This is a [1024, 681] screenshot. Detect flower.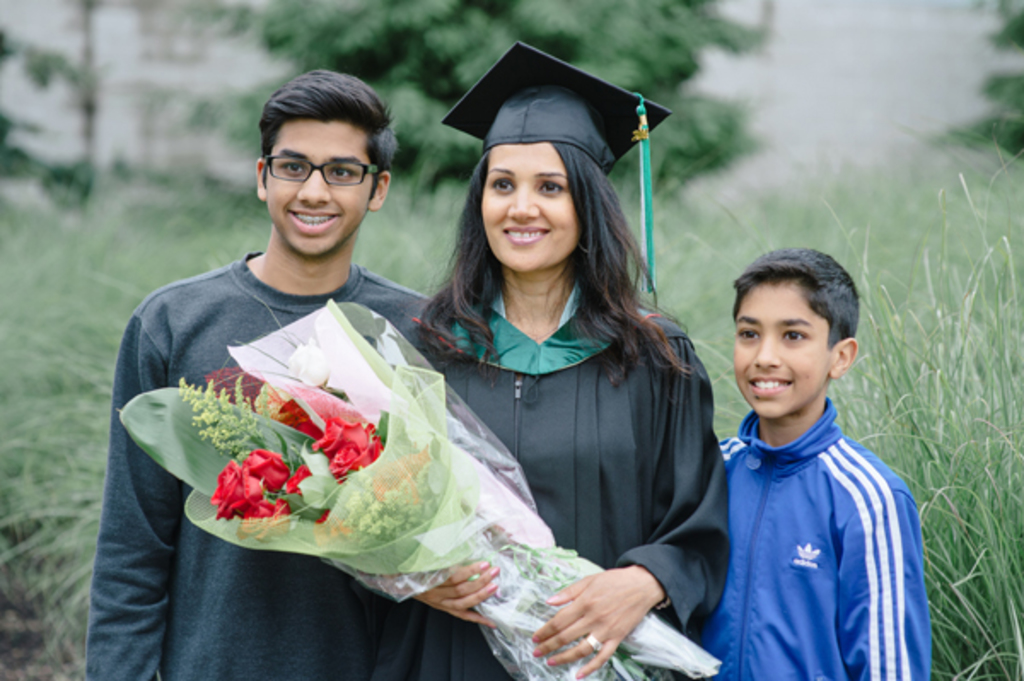
l=169, t=398, r=311, b=534.
